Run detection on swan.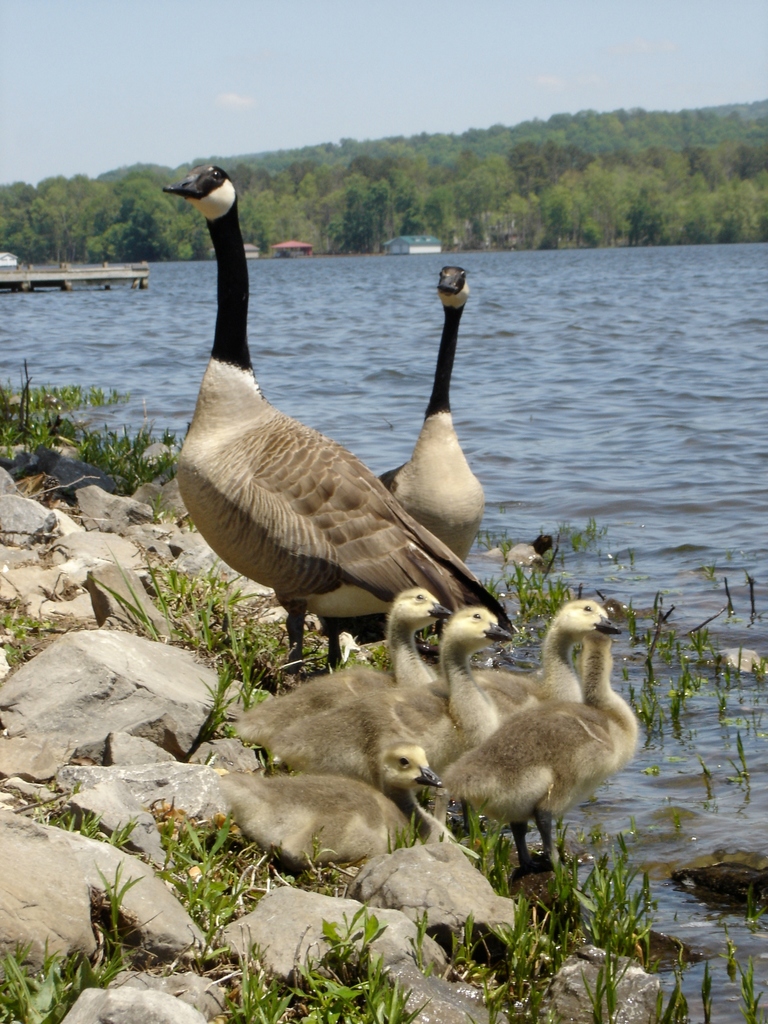
Result: 476:527:553:573.
